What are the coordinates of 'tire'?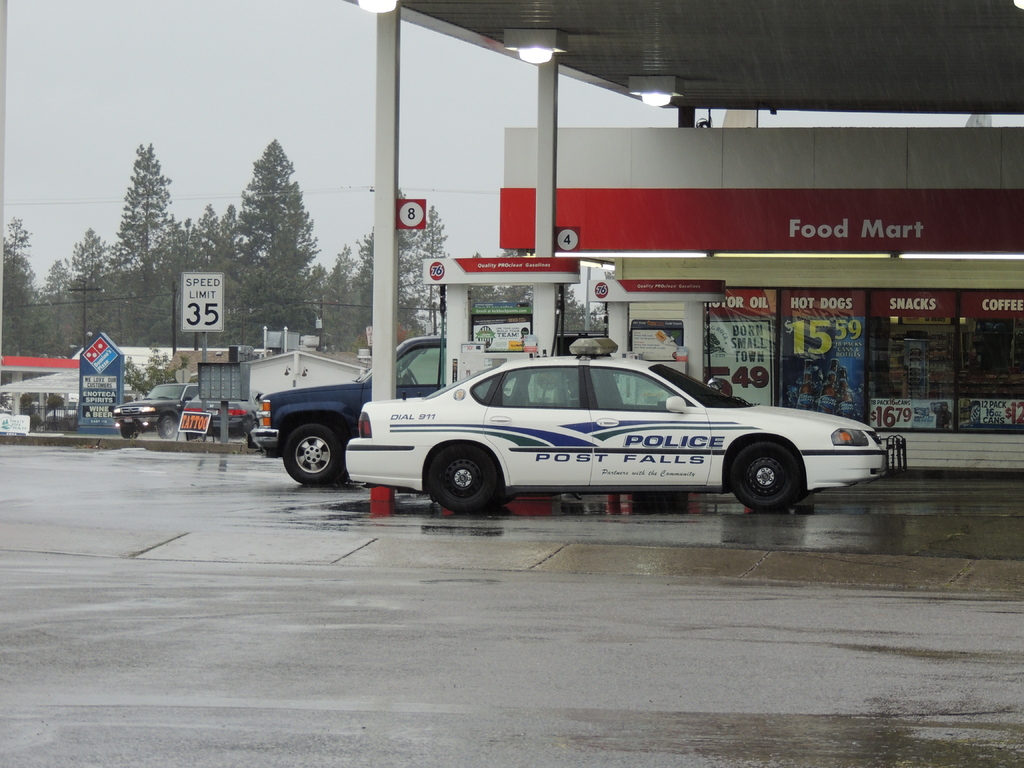
187, 426, 208, 441.
